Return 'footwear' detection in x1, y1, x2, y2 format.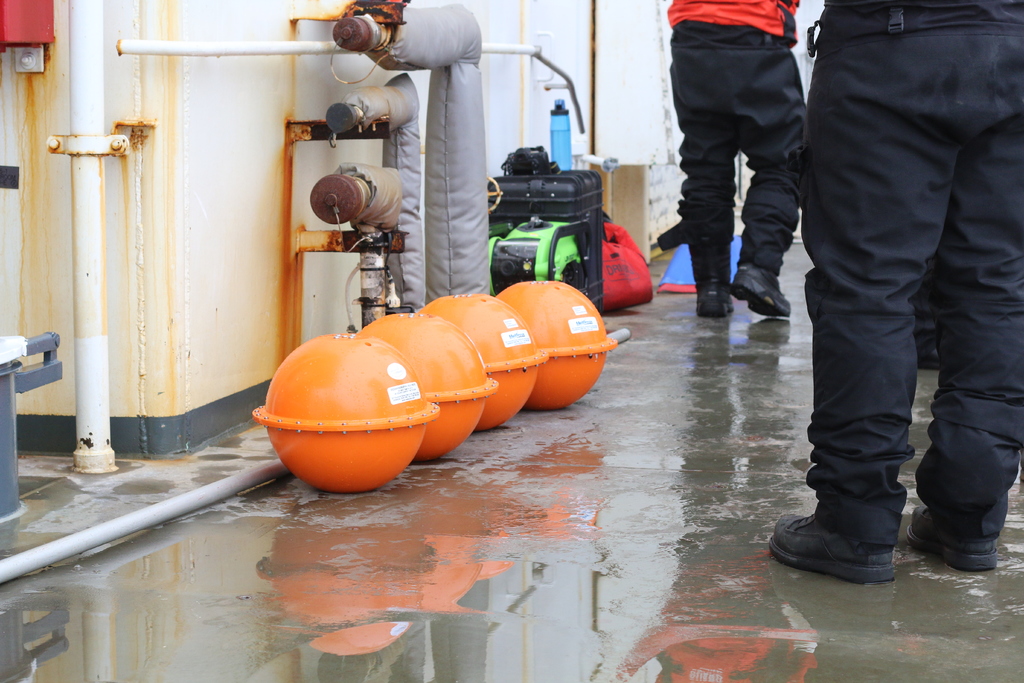
728, 265, 794, 318.
